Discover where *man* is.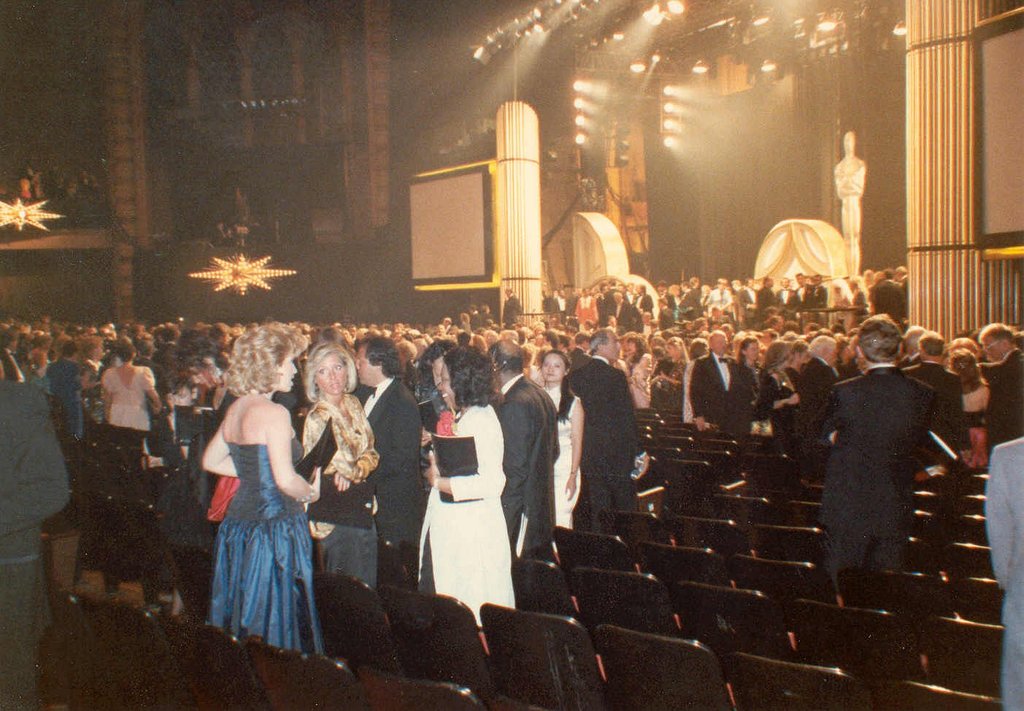
Discovered at BBox(782, 339, 836, 453).
